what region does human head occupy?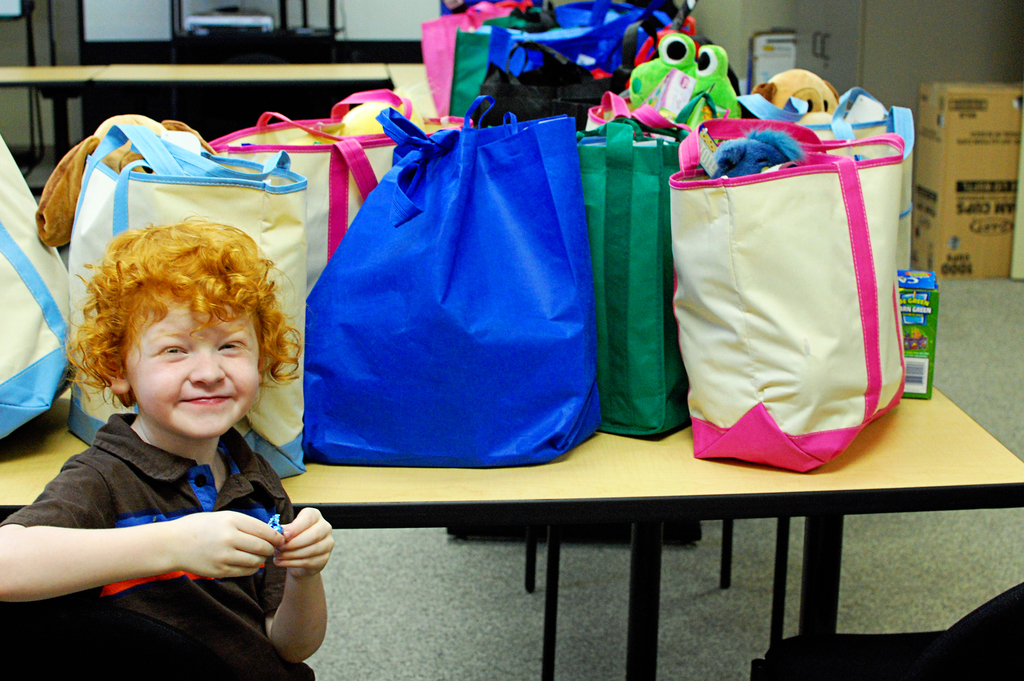
box(70, 220, 284, 455).
